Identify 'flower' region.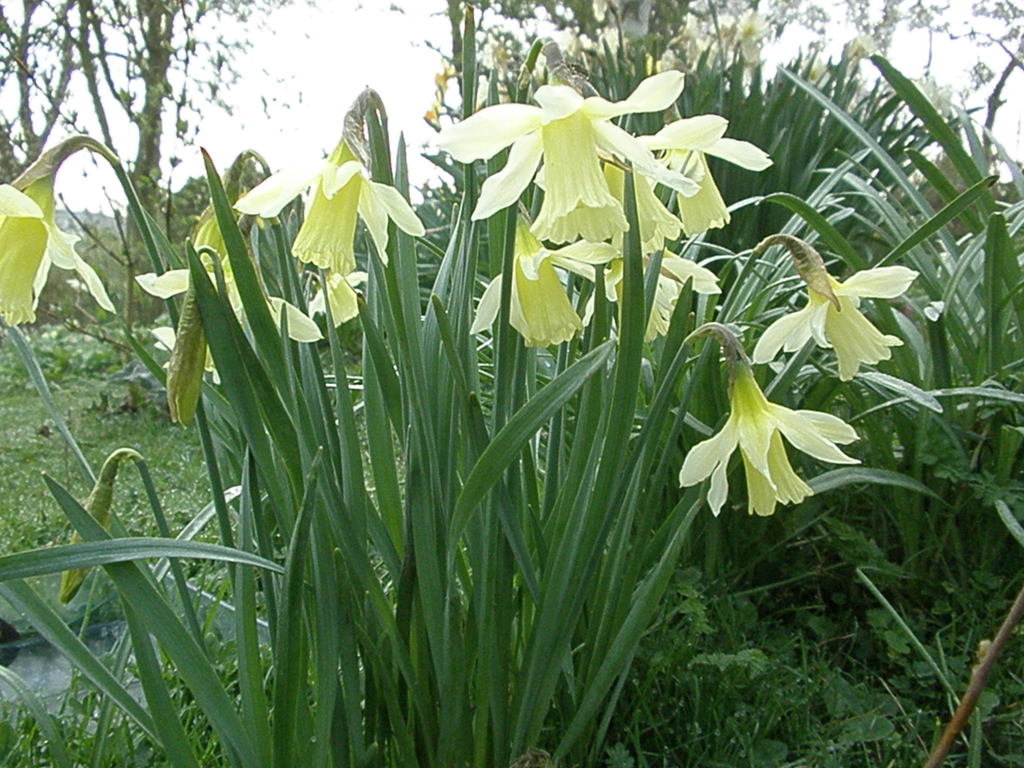
Region: [x1=584, y1=236, x2=725, y2=349].
